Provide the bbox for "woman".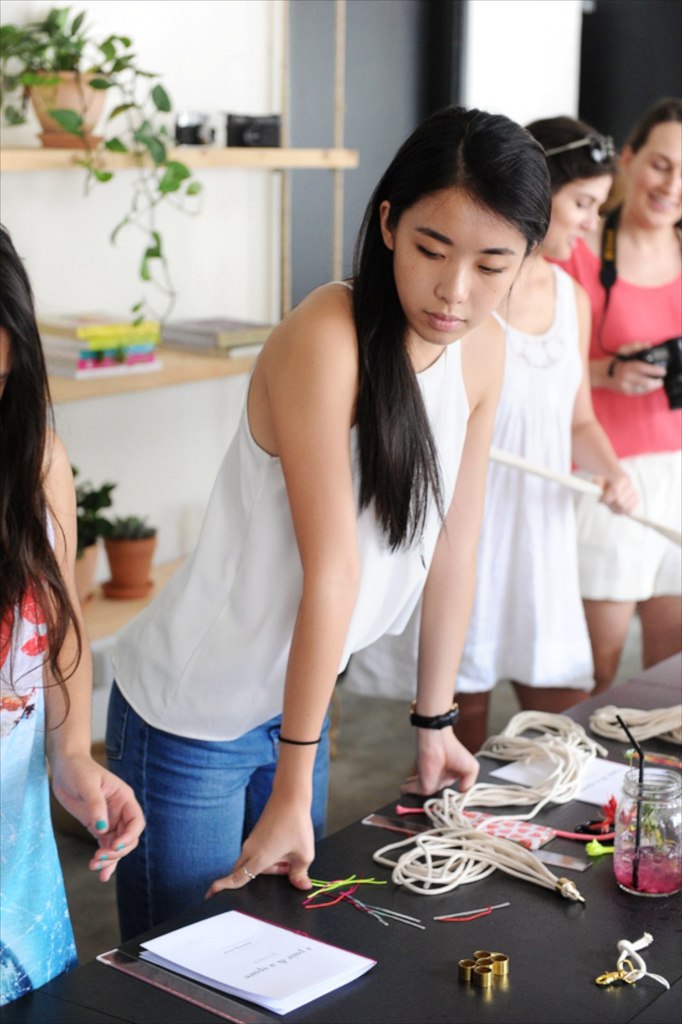
box(0, 223, 149, 1005).
